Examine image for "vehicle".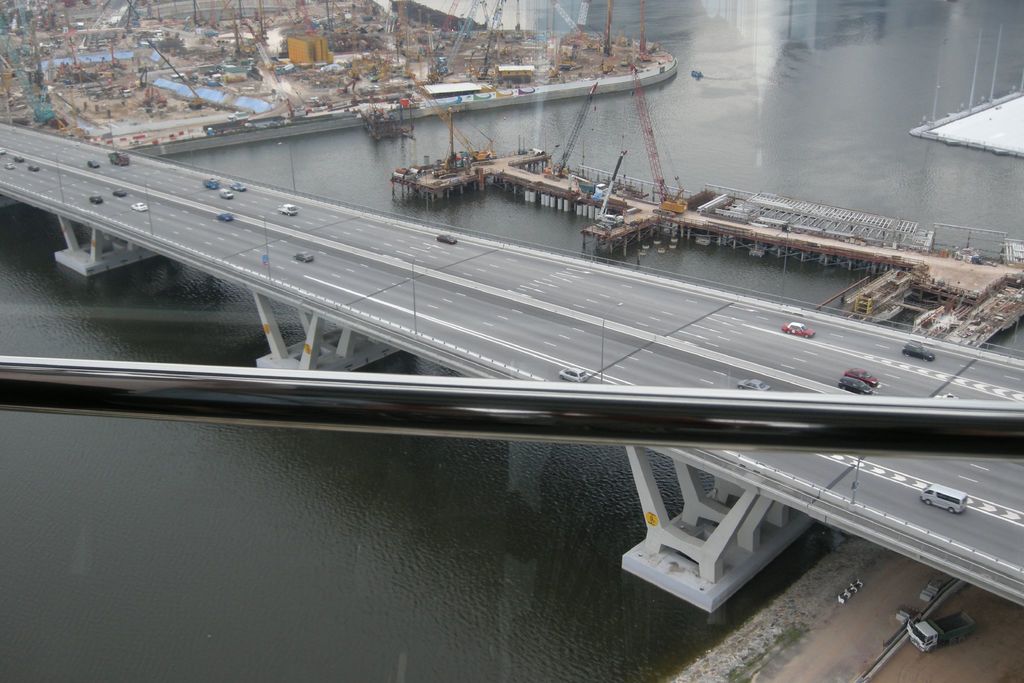
Examination result: 273:199:299:217.
